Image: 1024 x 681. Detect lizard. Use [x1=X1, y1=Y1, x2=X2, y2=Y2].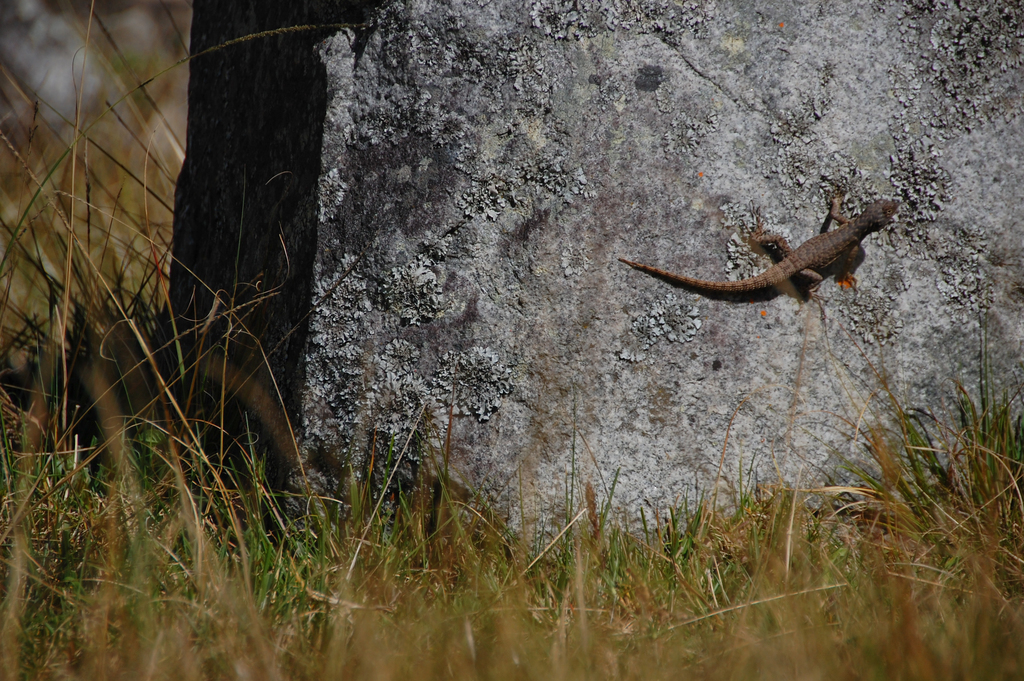
[x1=650, y1=197, x2=901, y2=323].
